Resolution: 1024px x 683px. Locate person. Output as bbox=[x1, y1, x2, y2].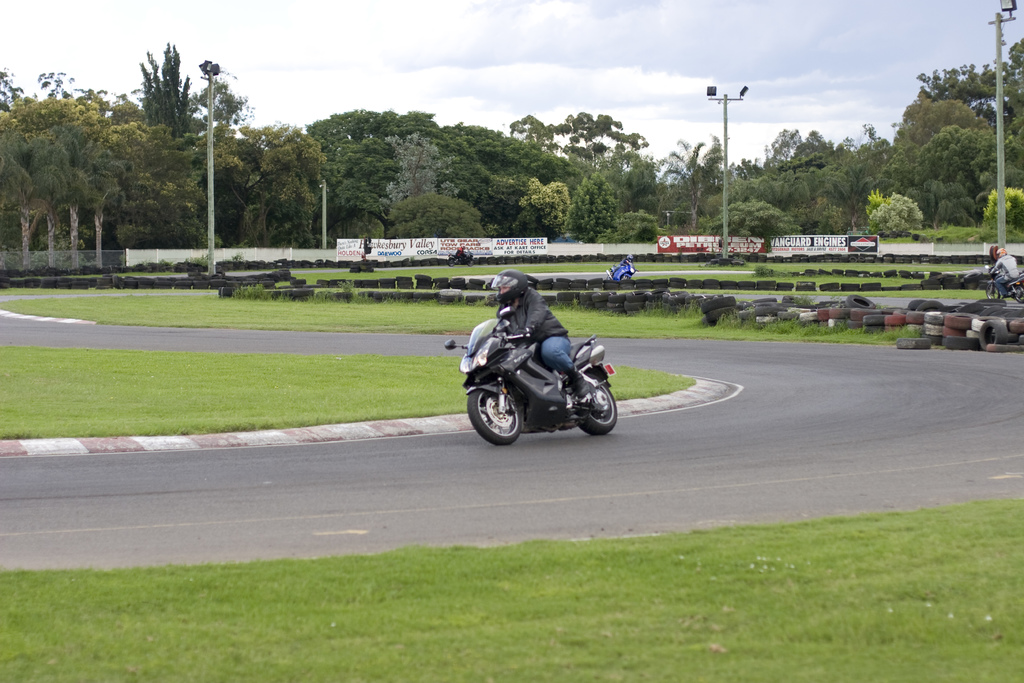
bbox=[483, 267, 584, 391].
